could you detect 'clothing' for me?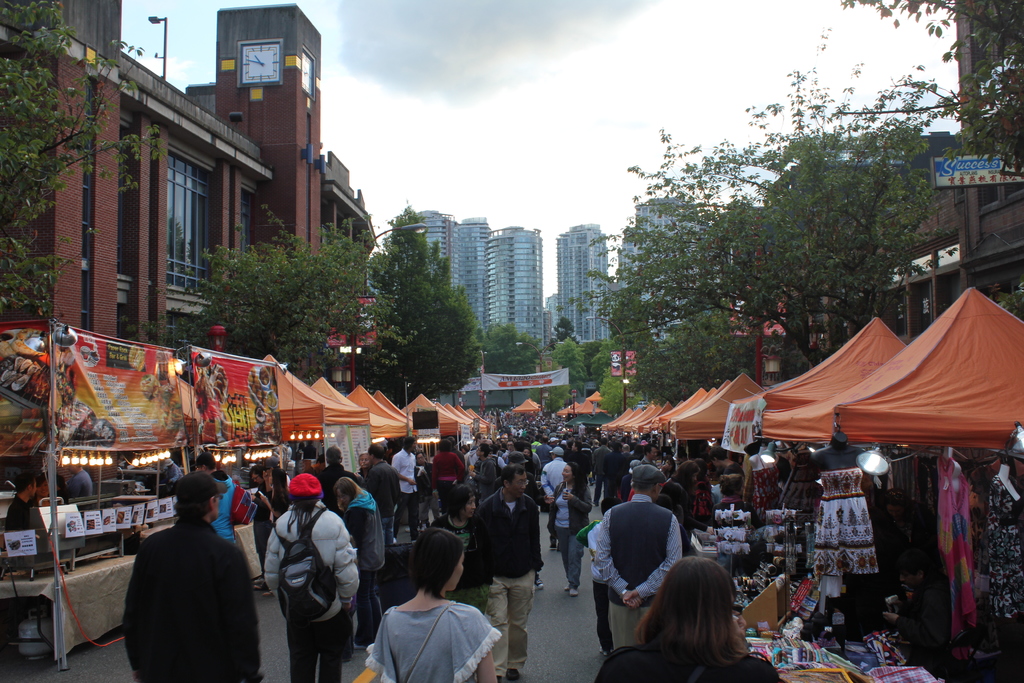
Detection result: x1=202, y1=469, x2=234, y2=547.
